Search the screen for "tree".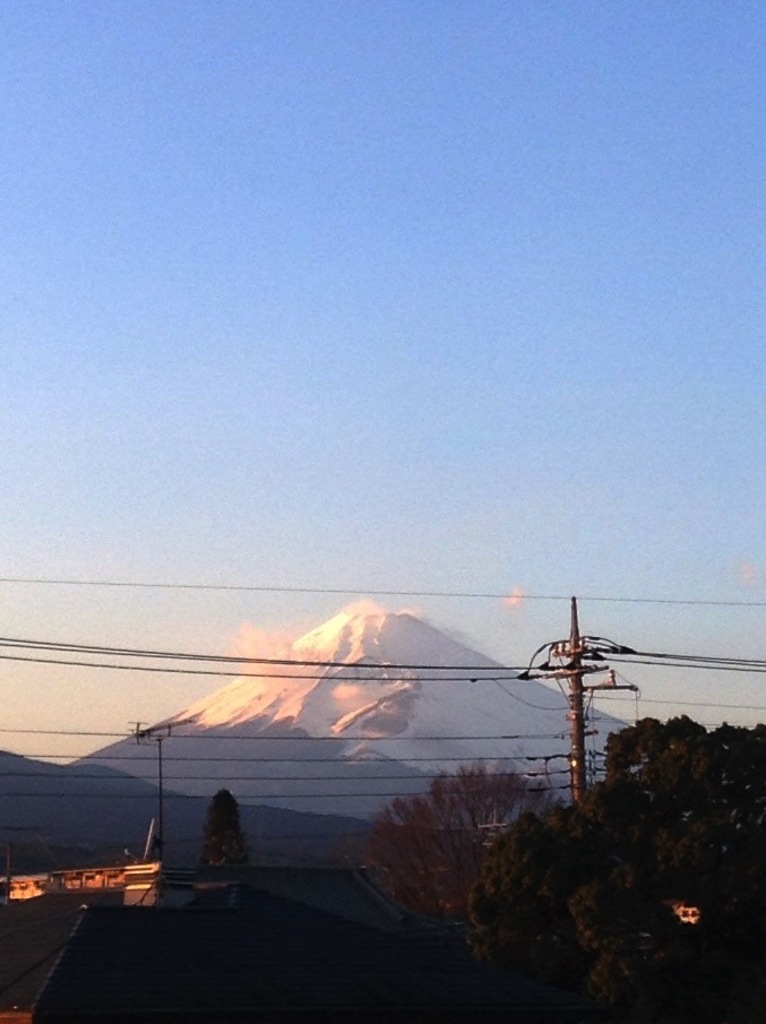
Found at (left=513, top=706, right=765, bottom=1023).
